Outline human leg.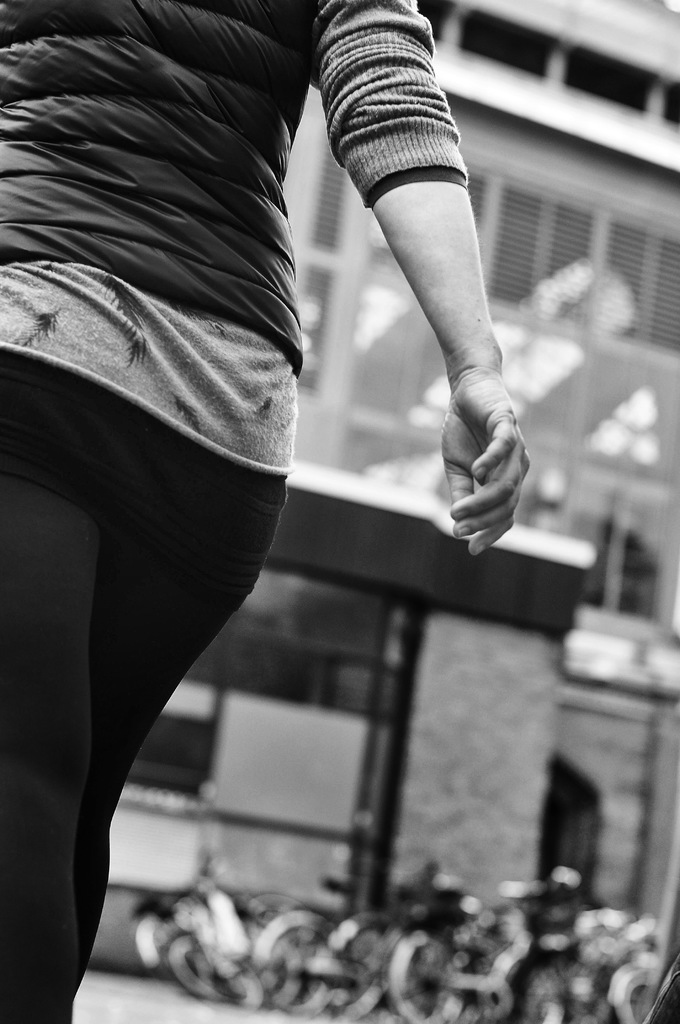
Outline: [2, 379, 89, 1023].
